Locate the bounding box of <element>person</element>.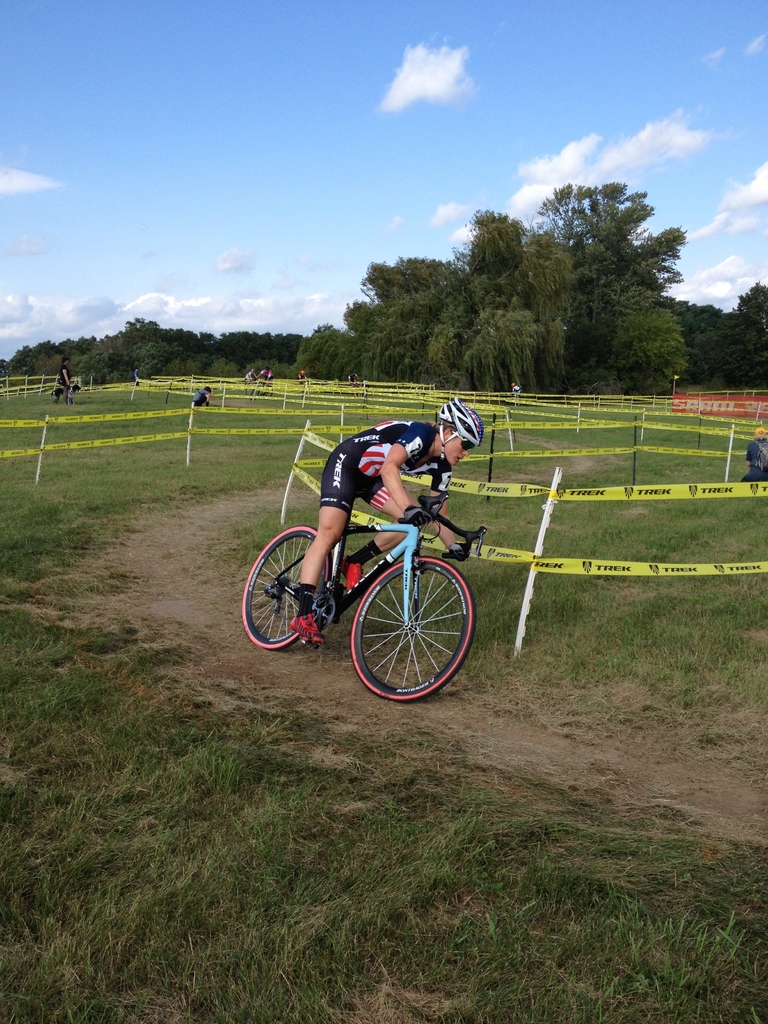
Bounding box: 280 397 467 645.
